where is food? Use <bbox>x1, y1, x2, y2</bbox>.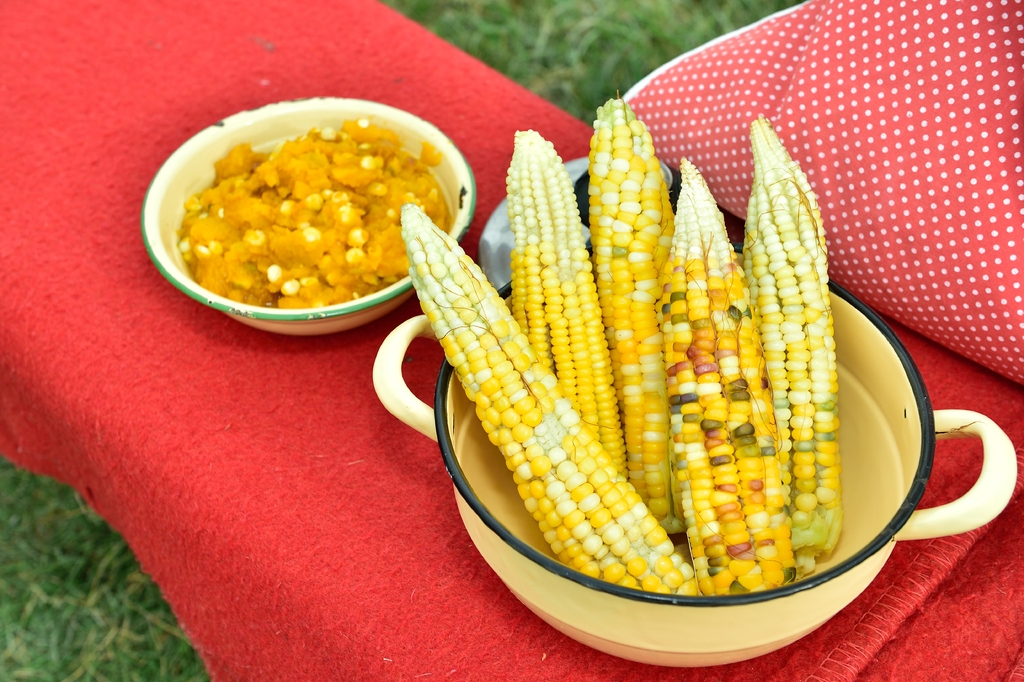
<bbox>397, 85, 834, 596</bbox>.
